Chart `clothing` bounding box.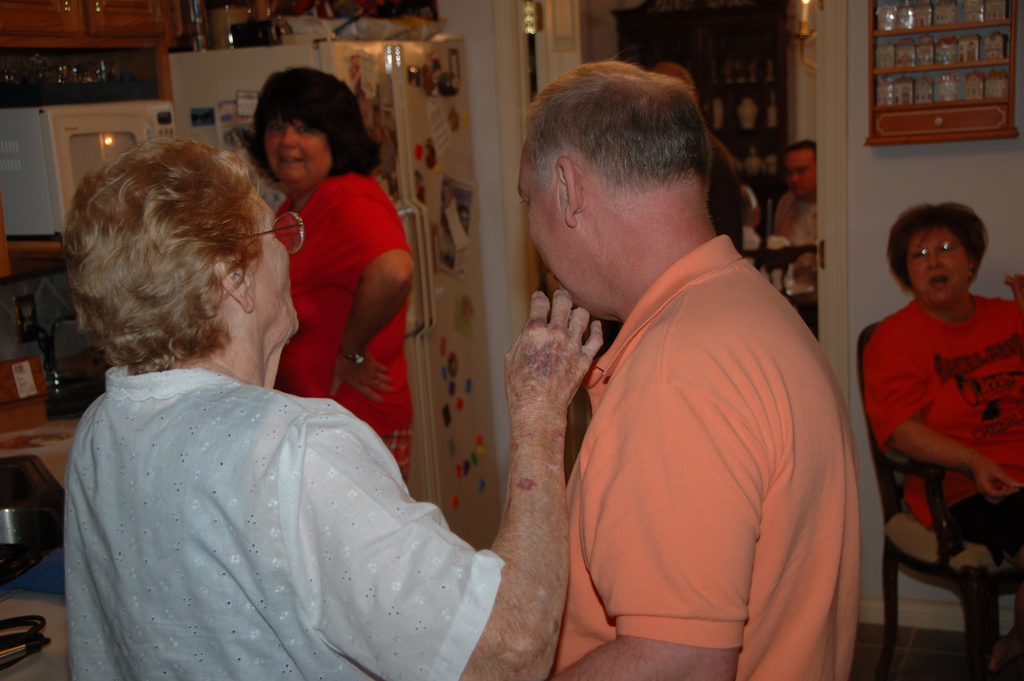
Charted: <box>773,185,820,279</box>.
